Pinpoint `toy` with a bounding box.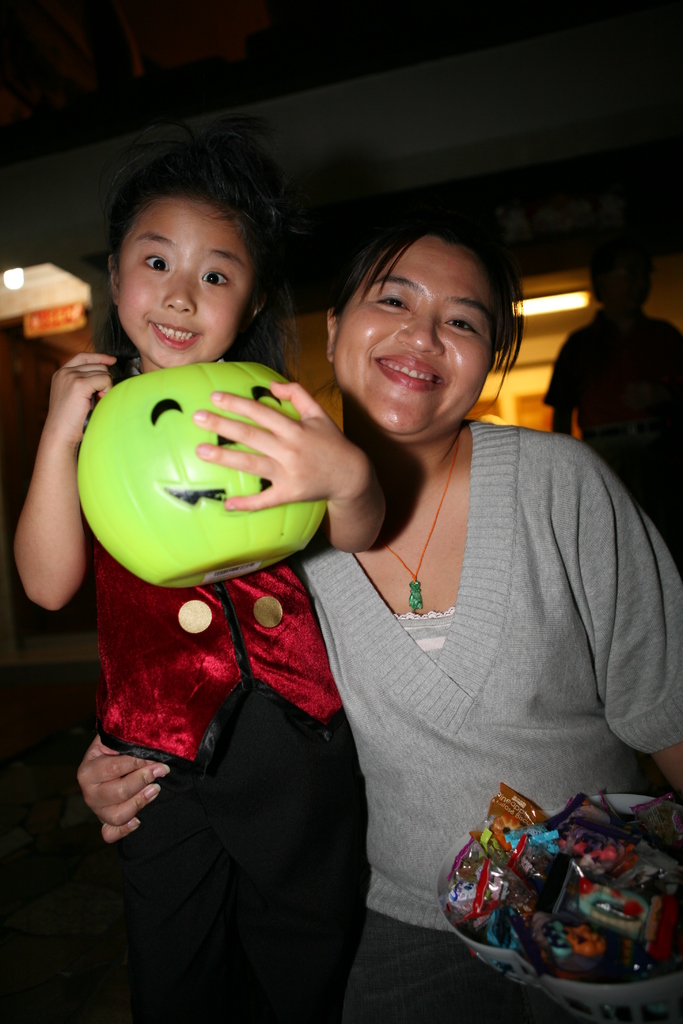
[x1=78, y1=362, x2=326, y2=594].
